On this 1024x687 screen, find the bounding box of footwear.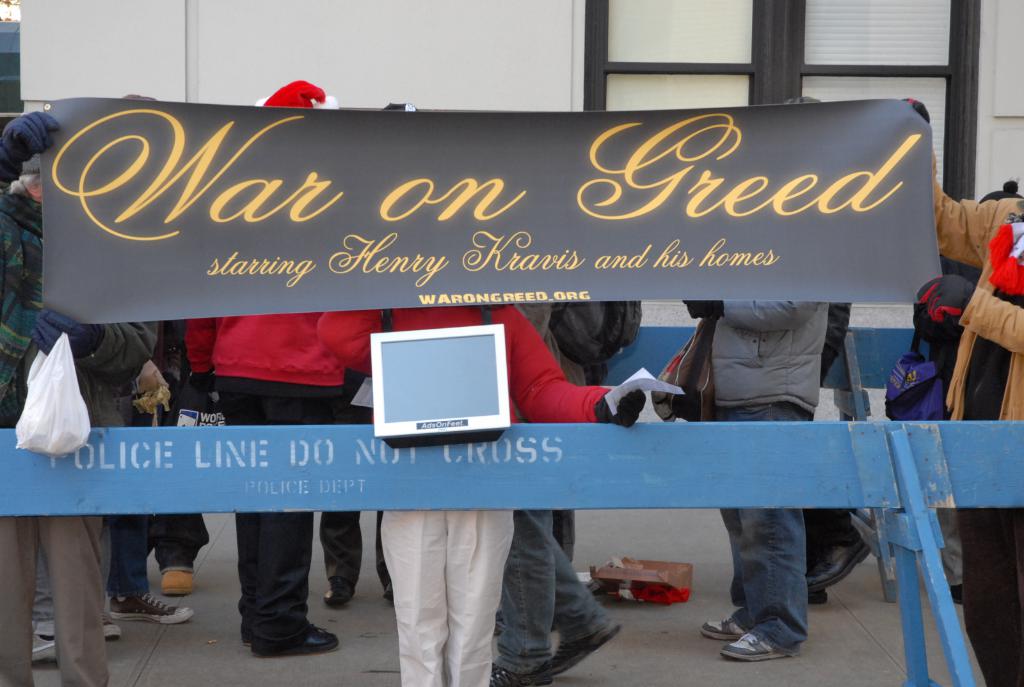
Bounding box: pyautogui.locateOnScreen(105, 615, 119, 642).
